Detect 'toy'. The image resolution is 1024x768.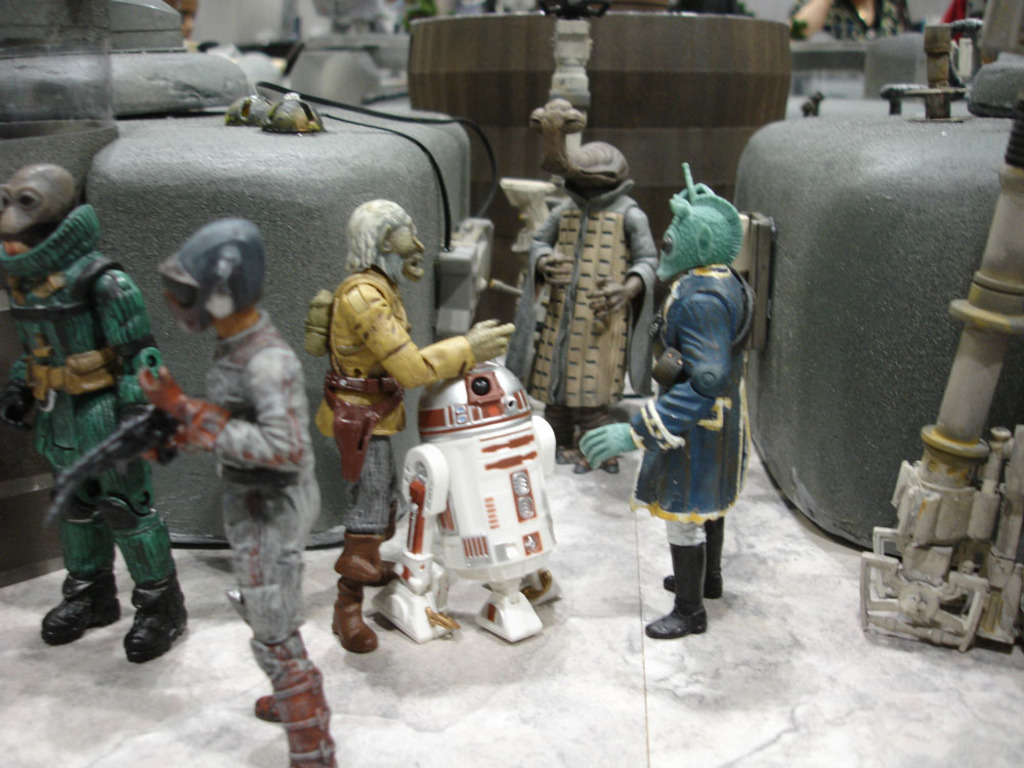
box(364, 356, 572, 649).
